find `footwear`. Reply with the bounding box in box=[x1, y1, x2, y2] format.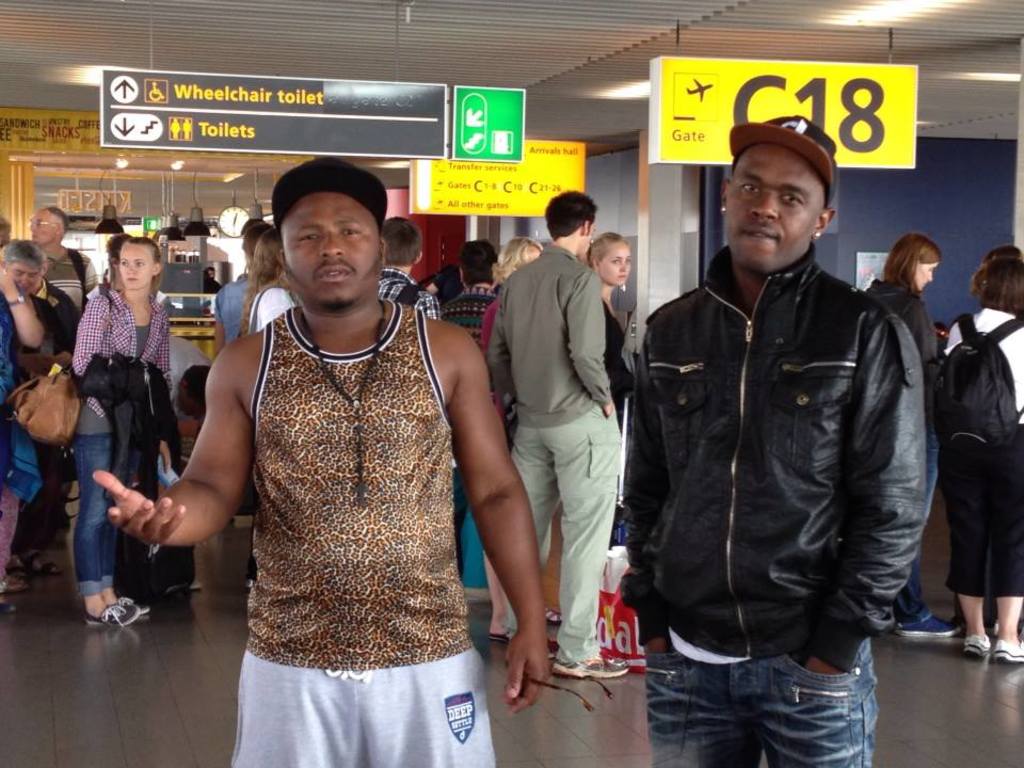
box=[83, 602, 141, 623].
